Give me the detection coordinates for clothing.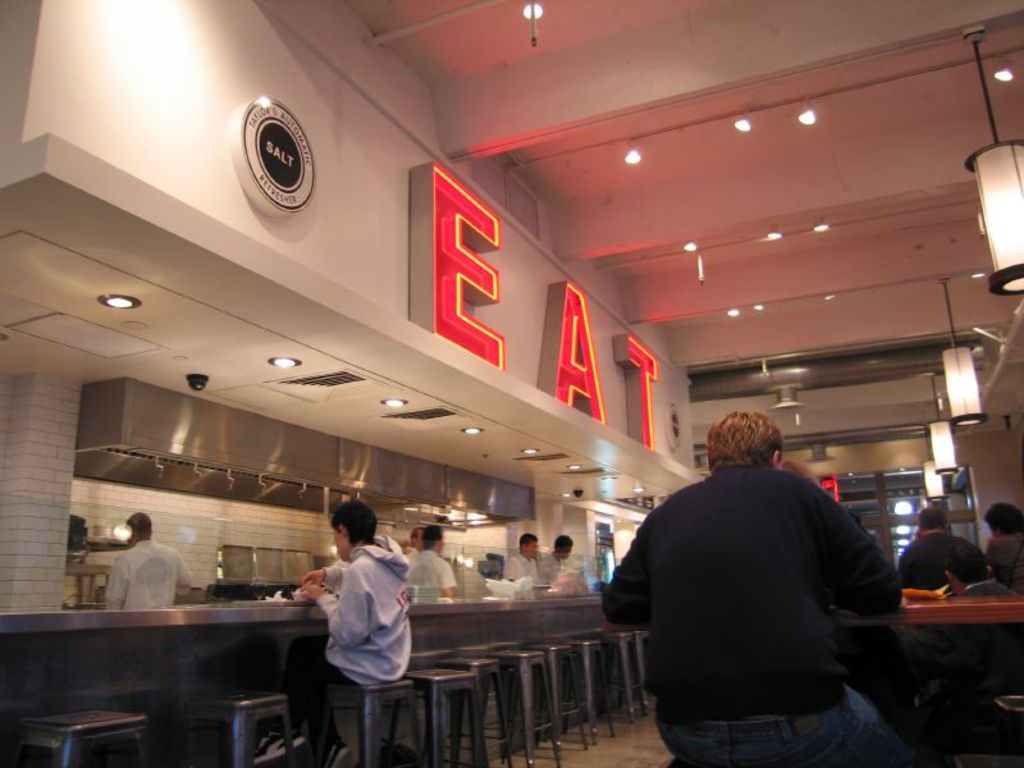
bbox=(497, 548, 540, 584).
